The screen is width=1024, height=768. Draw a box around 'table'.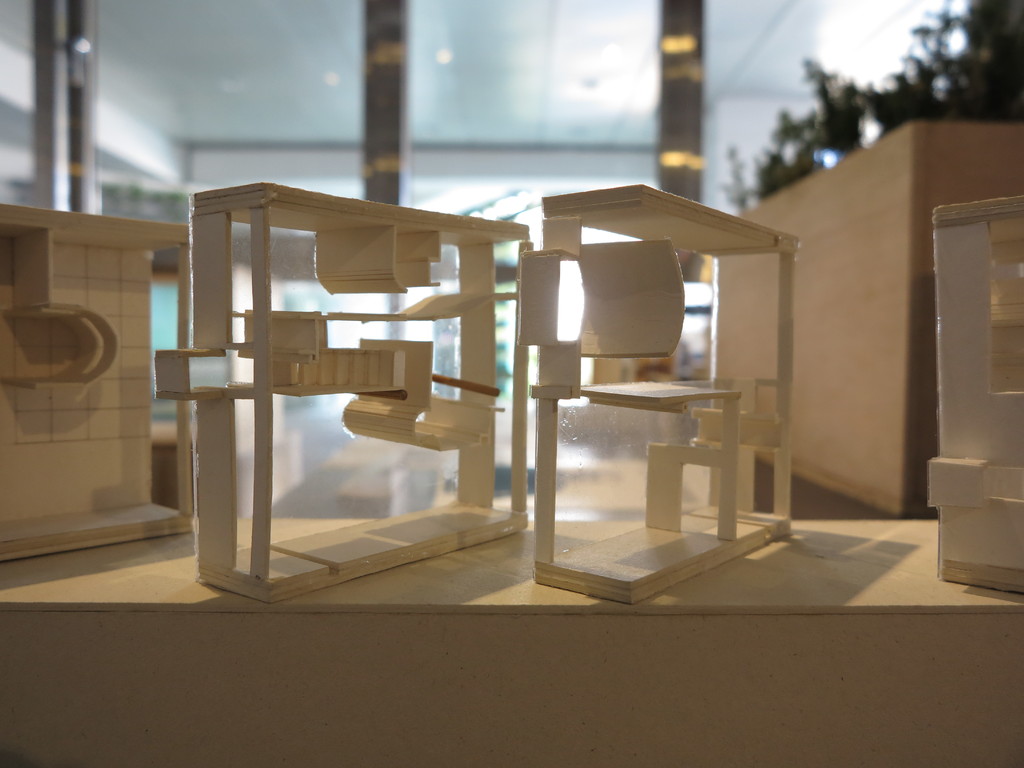
<bbox>540, 166, 810, 609</bbox>.
